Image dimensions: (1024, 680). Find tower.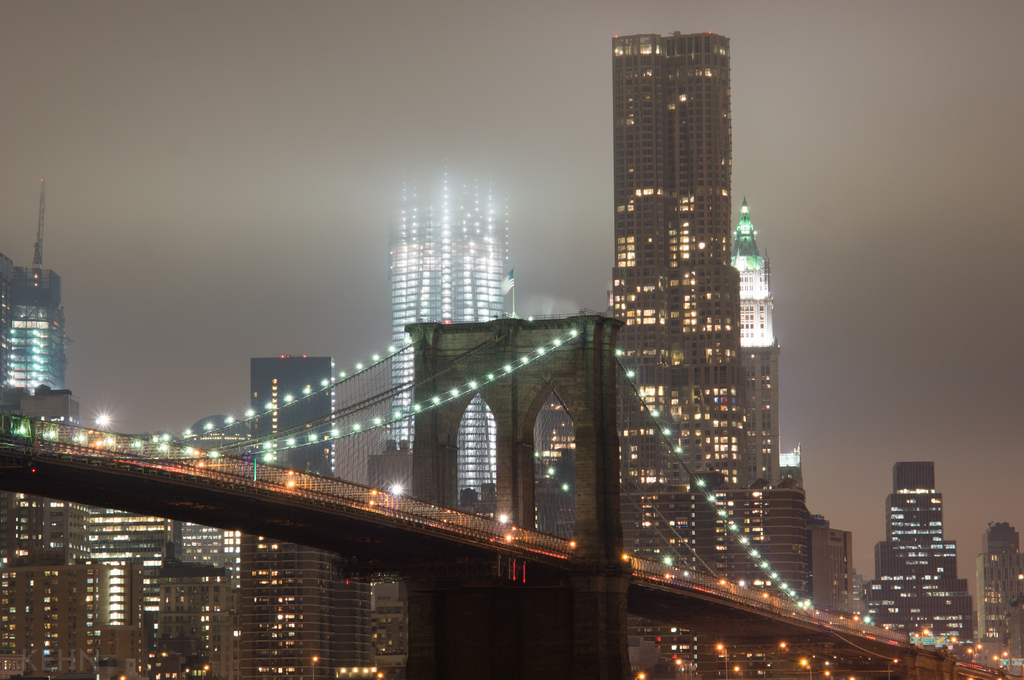
bbox=(613, 36, 750, 574).
